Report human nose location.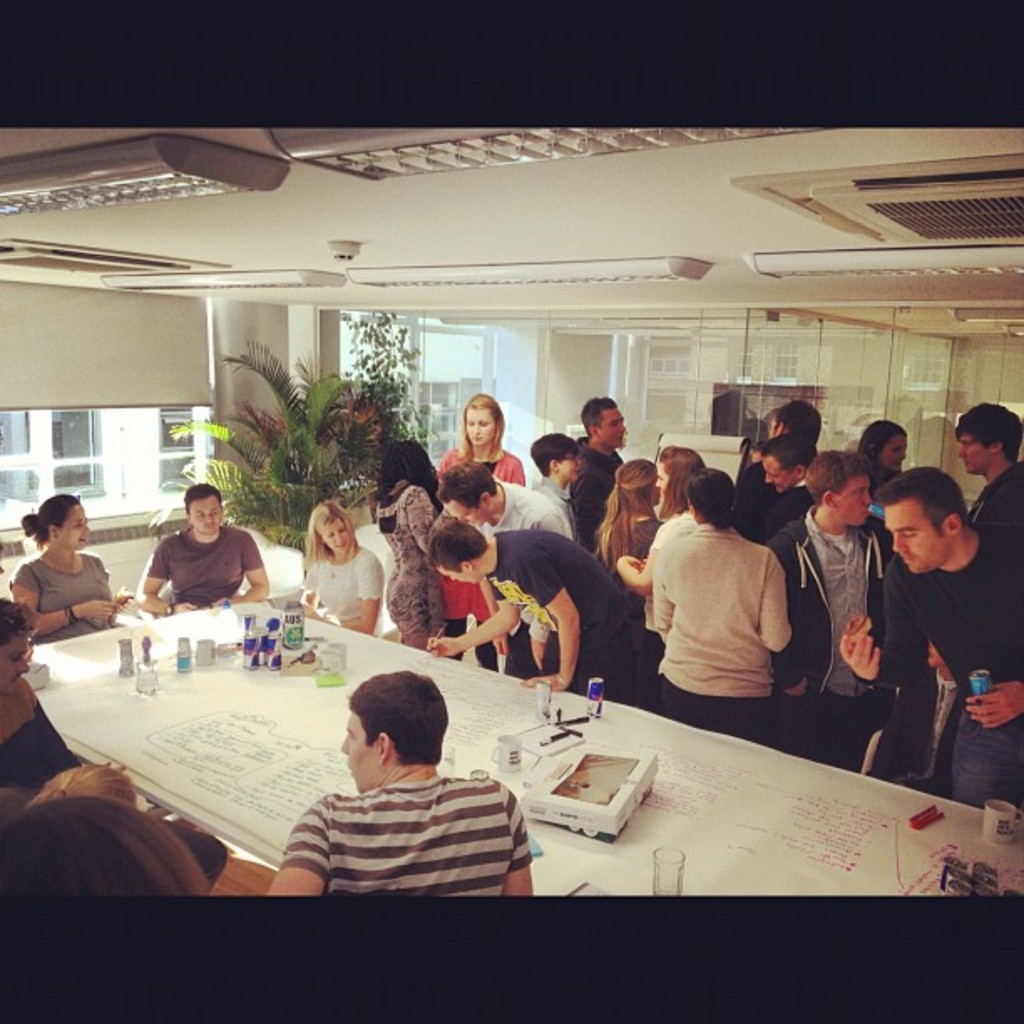
Report: [x1=862, y1=492, x2=875, y2=507].
